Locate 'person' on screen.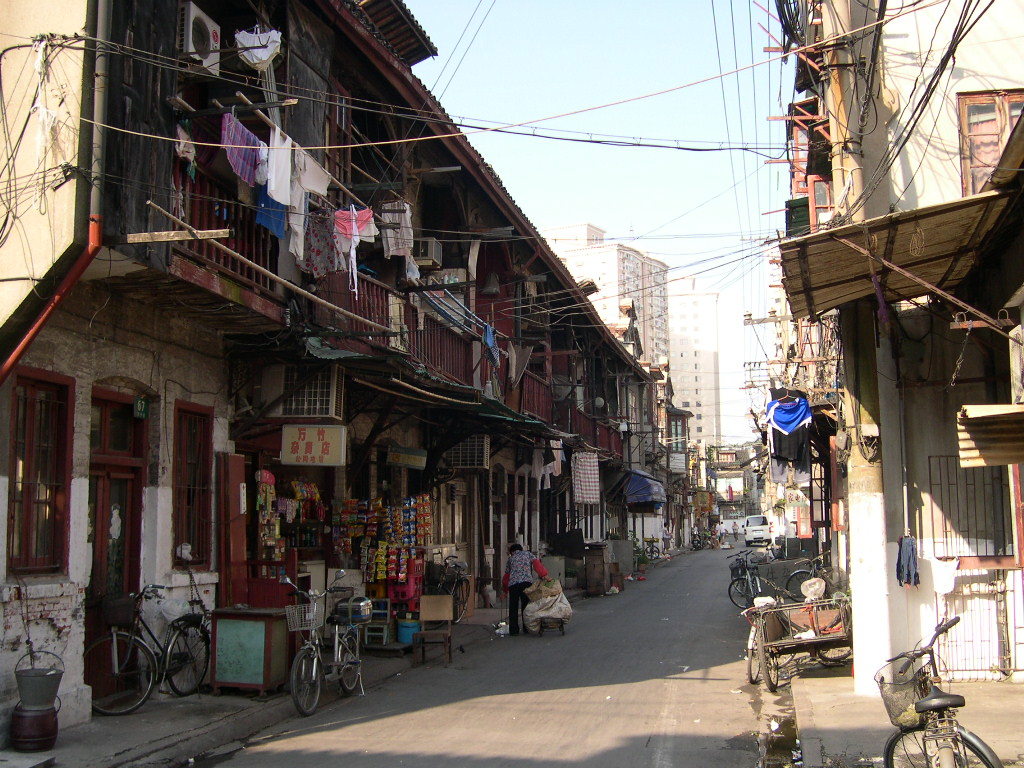
On screen at (733,517,738,540).
